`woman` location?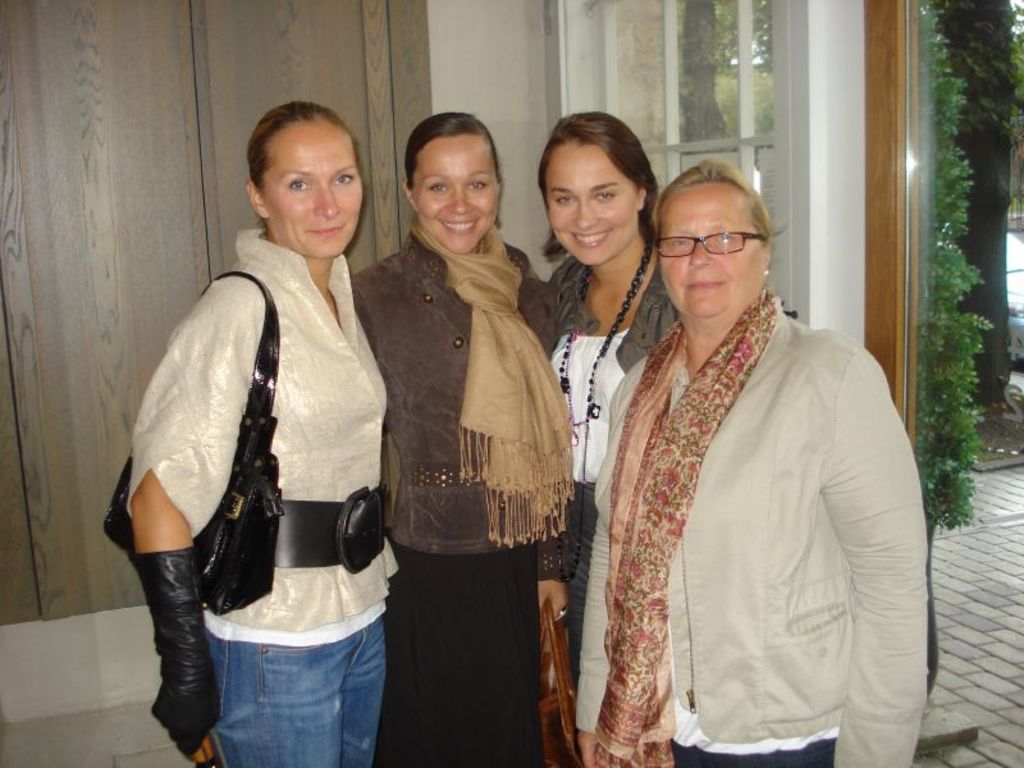
box=[577, 161, 928, 767]
